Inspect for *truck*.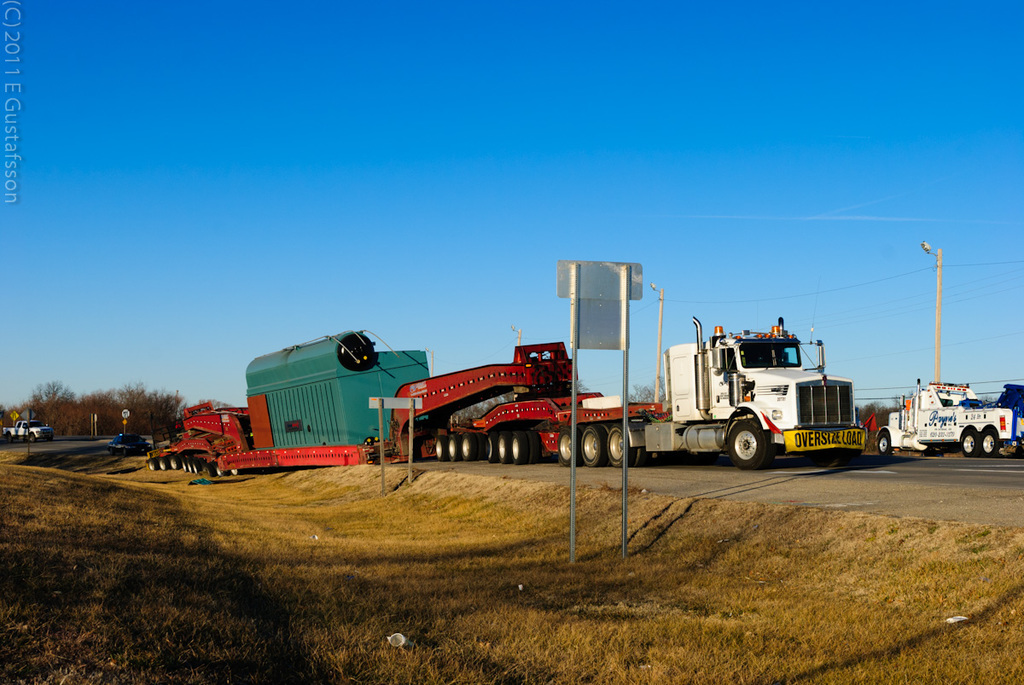
Inspection: select_region(343, 291, 897, 475).
